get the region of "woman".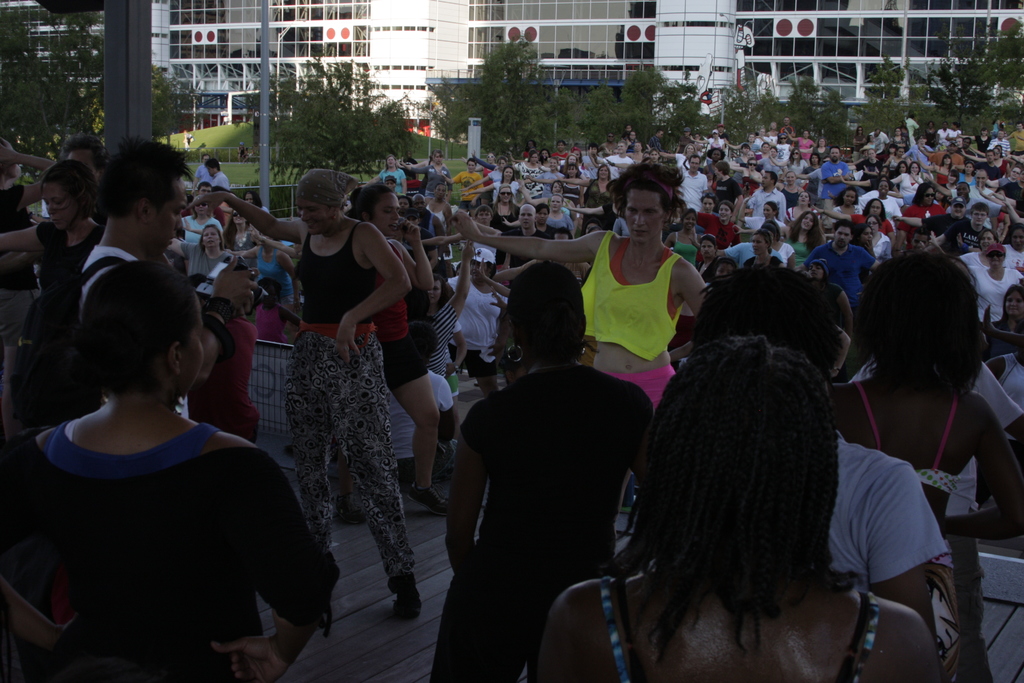
[627, 275, 945, 625].
